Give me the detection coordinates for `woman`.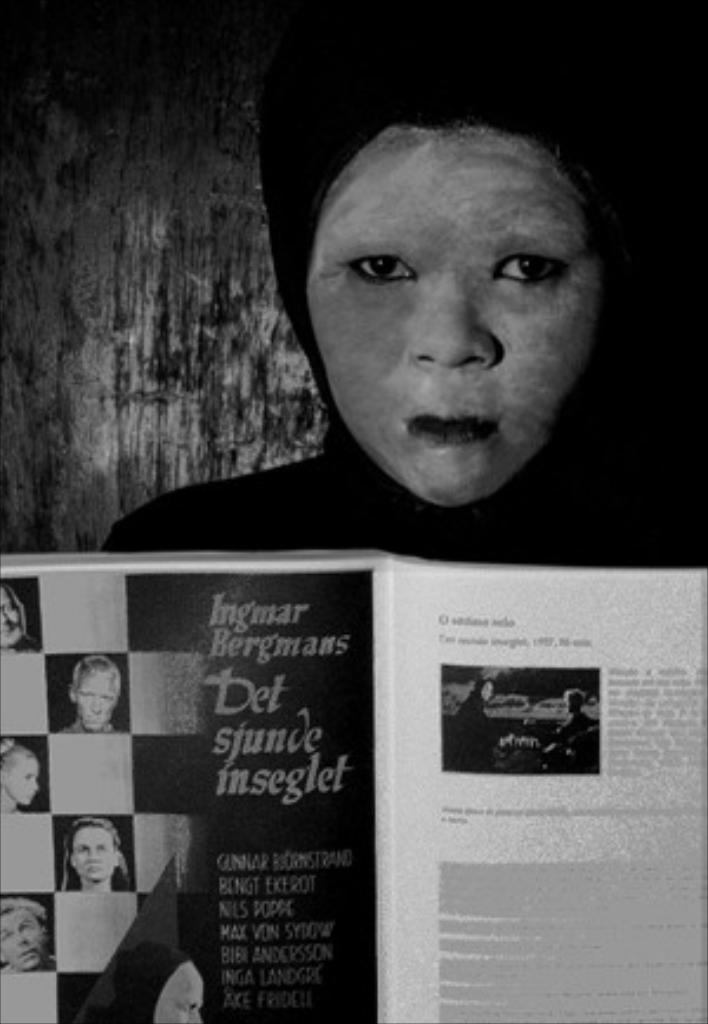
Rect(59, 819, 137, 894).
